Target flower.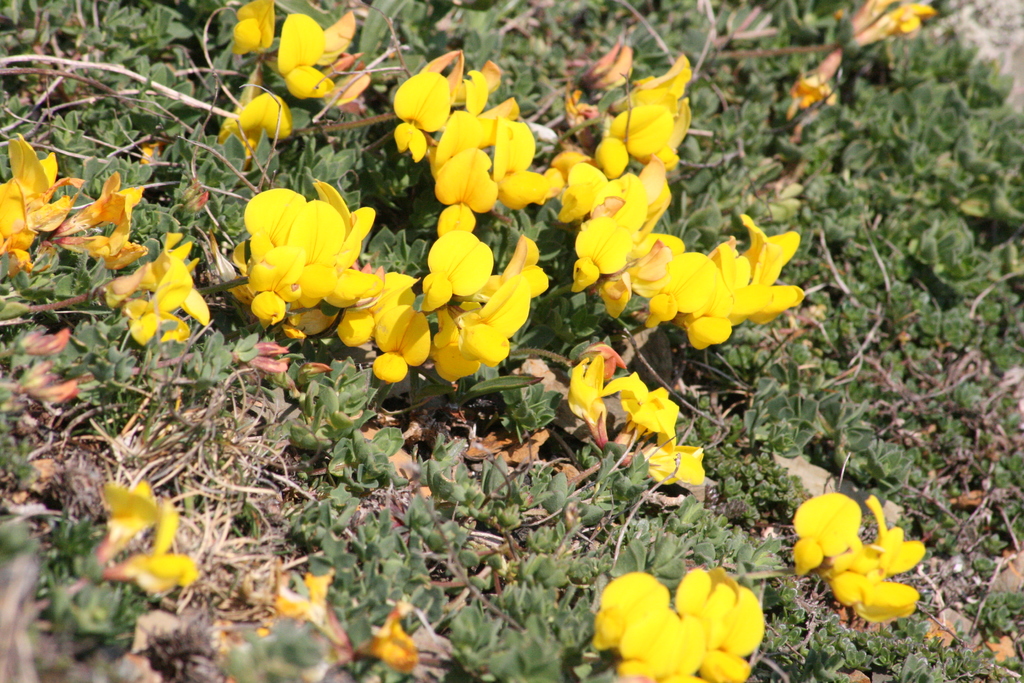
Target region: BBox(88, 481, 196, 588).
